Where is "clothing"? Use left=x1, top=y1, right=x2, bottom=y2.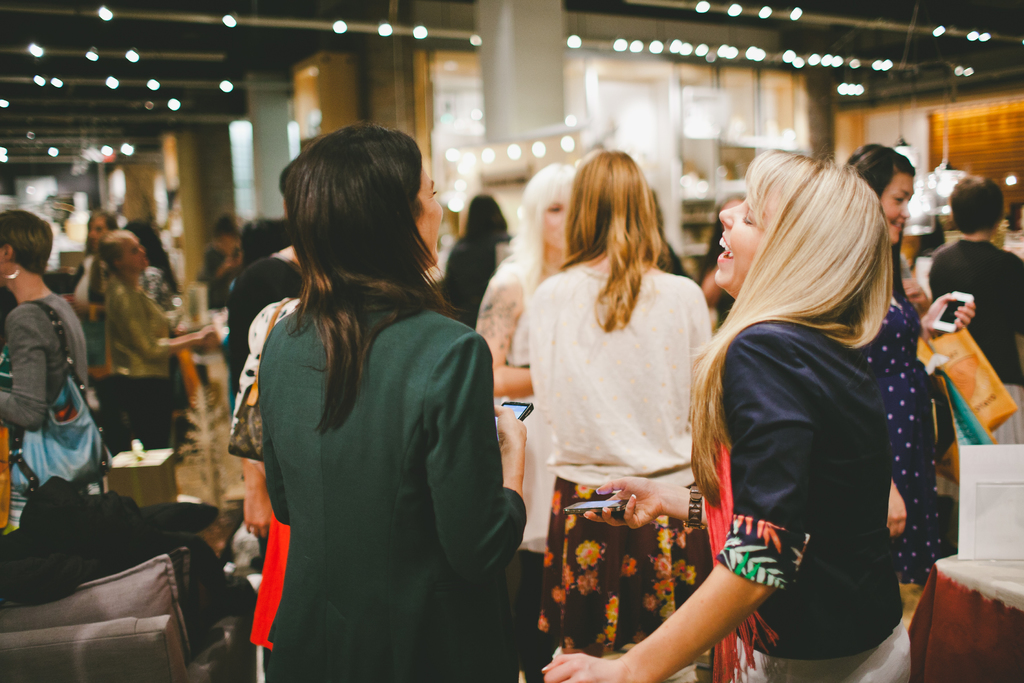
left=228, top=257, right=303, bottom=388.
